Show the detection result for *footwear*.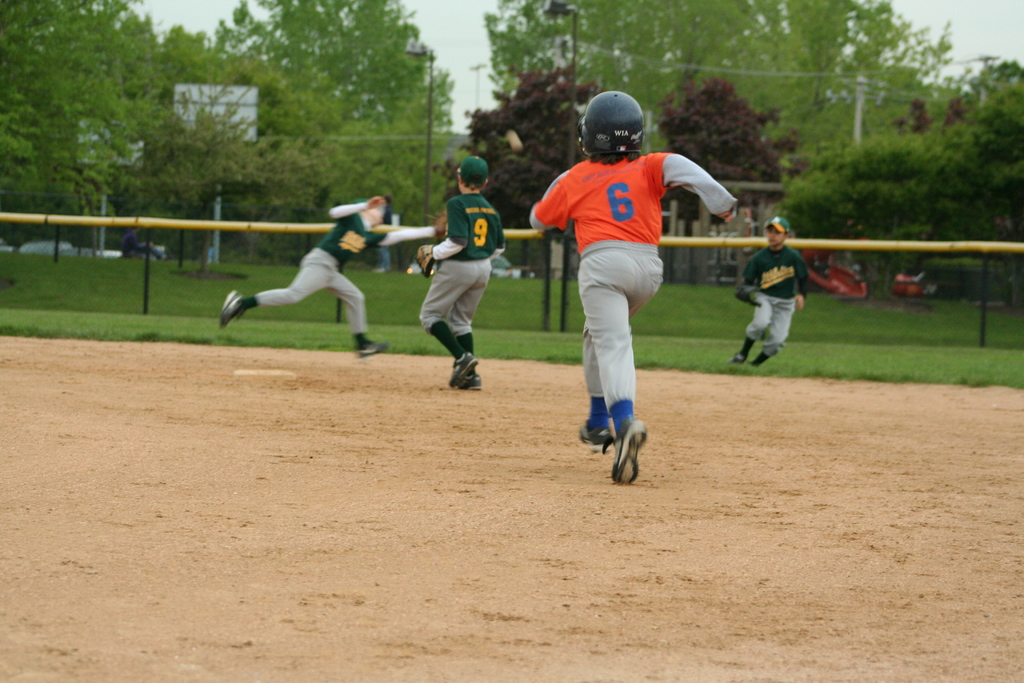
<box>570,420,616,451</box>.
